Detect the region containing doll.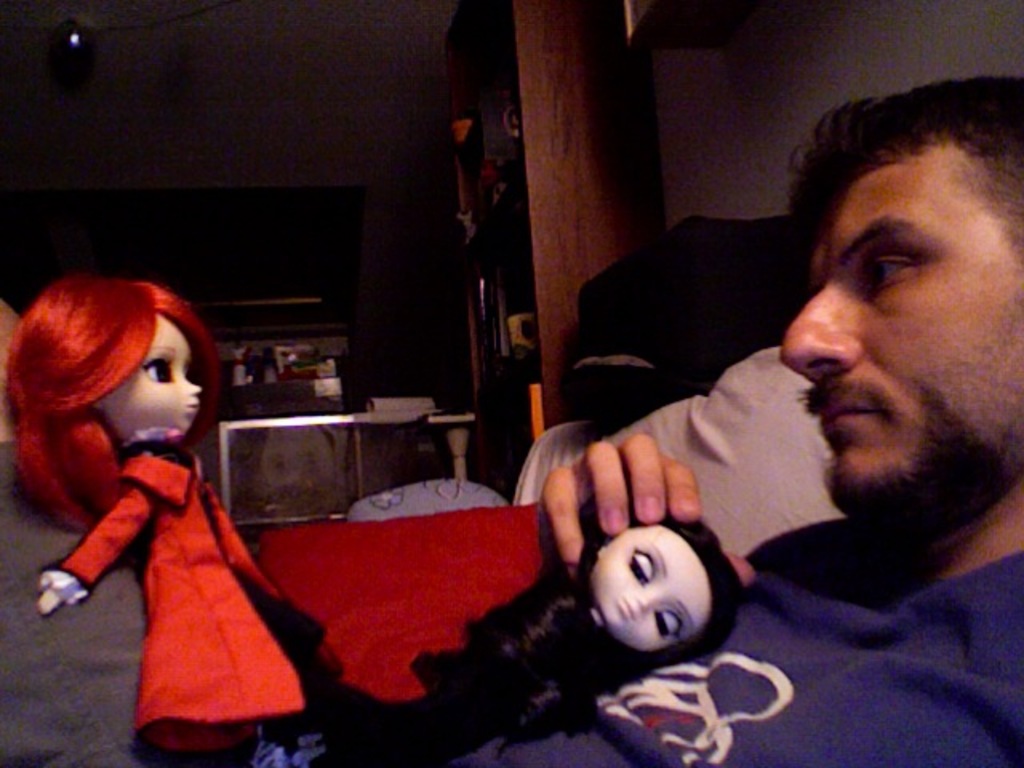
region(0, 267, 349, 762).
